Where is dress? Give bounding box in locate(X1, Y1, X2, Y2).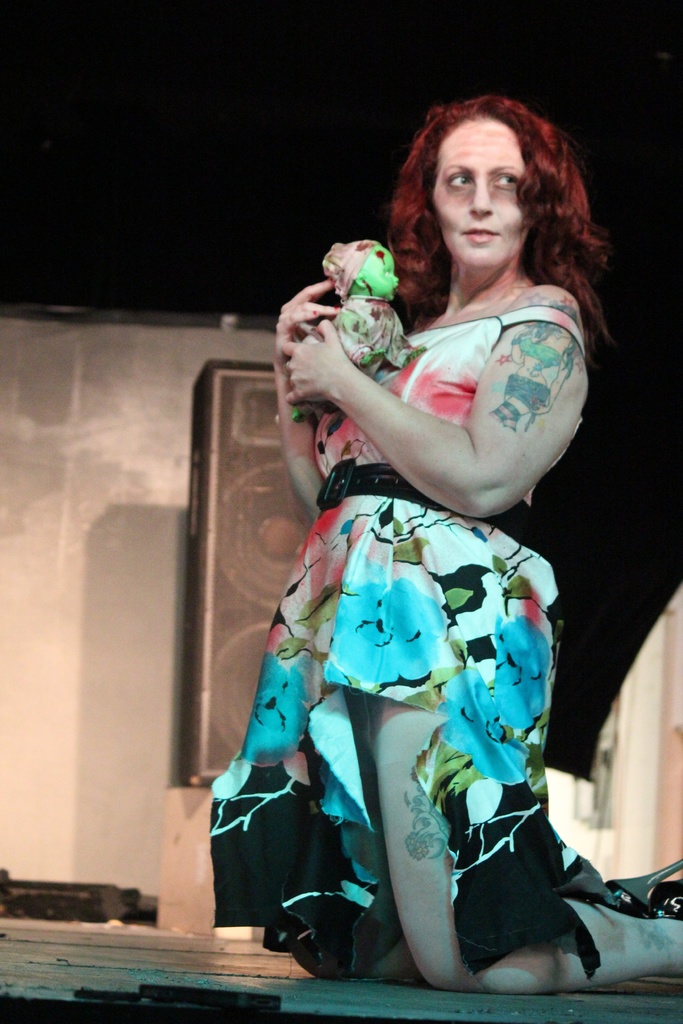
locate(211, 303, 605, 980).
